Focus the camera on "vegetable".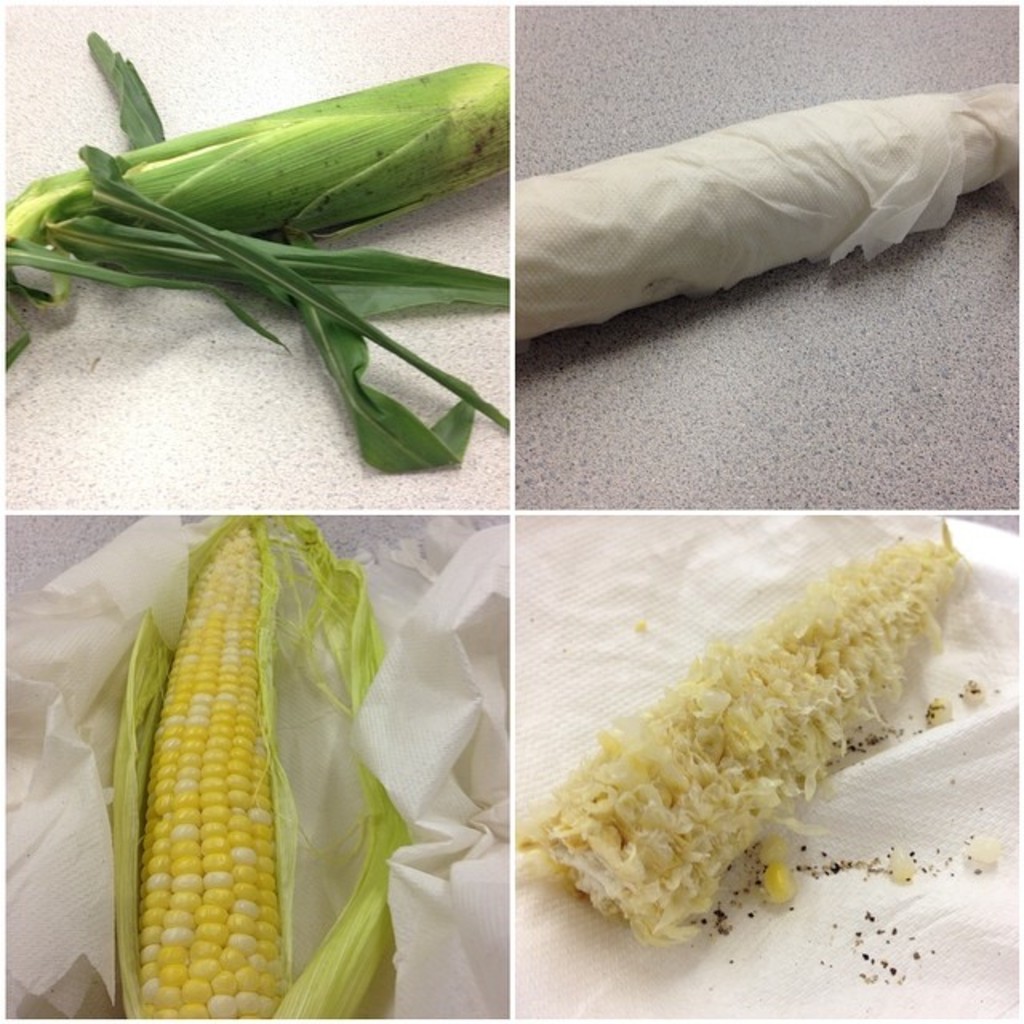
Focus region: (x1=546, y1=517, x2=973, y2=950).
